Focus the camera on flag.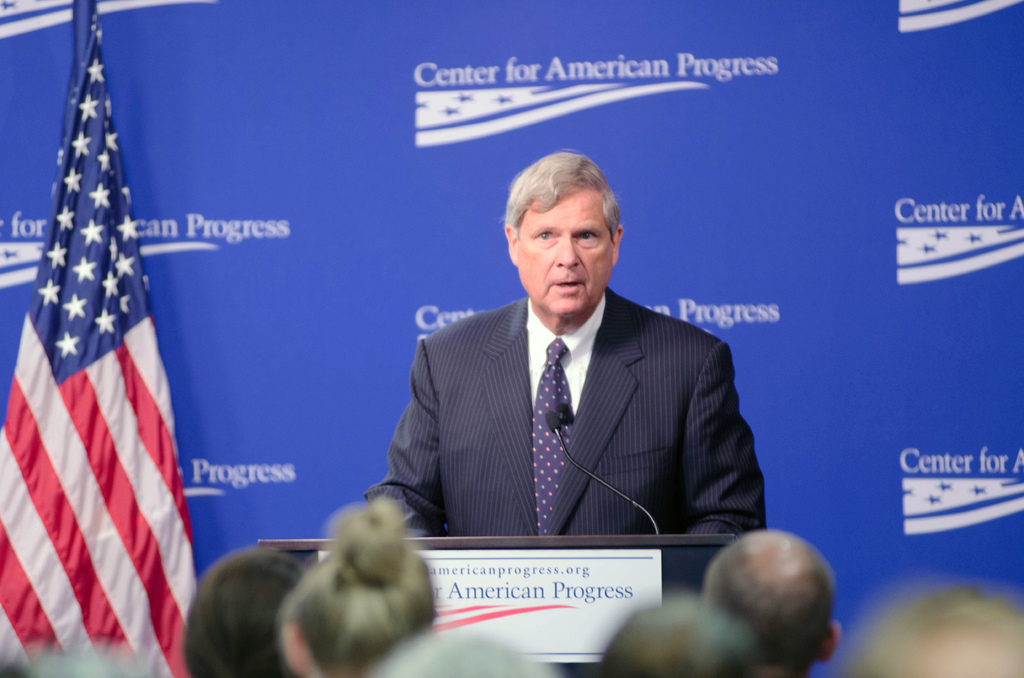
Focus region: 13/34/188/670.
